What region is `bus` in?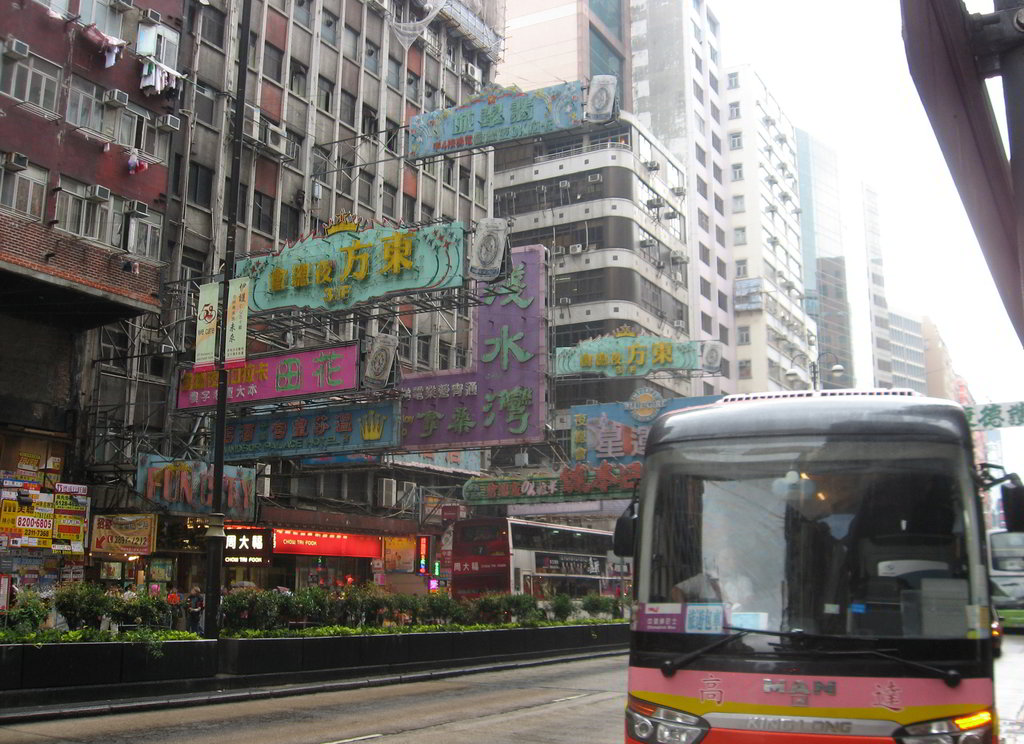
{"left": 456, "top": 512, "right": 636, "bottom": 617}.
